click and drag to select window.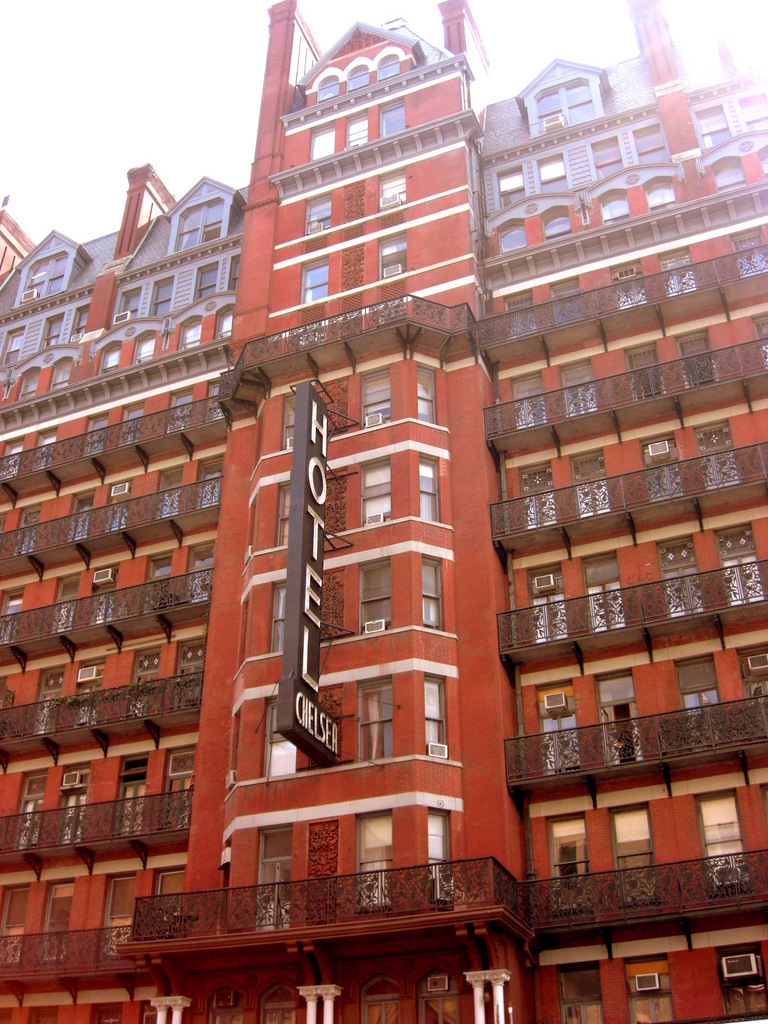
Selection: select_region(420, 450, 442, 524).
